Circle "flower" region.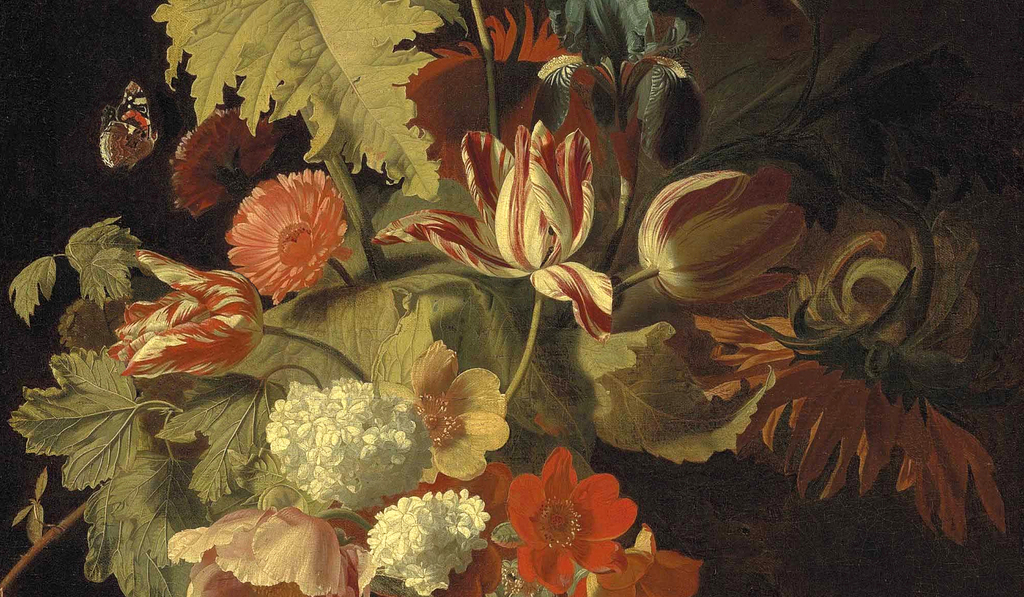
Region: <box>222,168,348,305</box>.
